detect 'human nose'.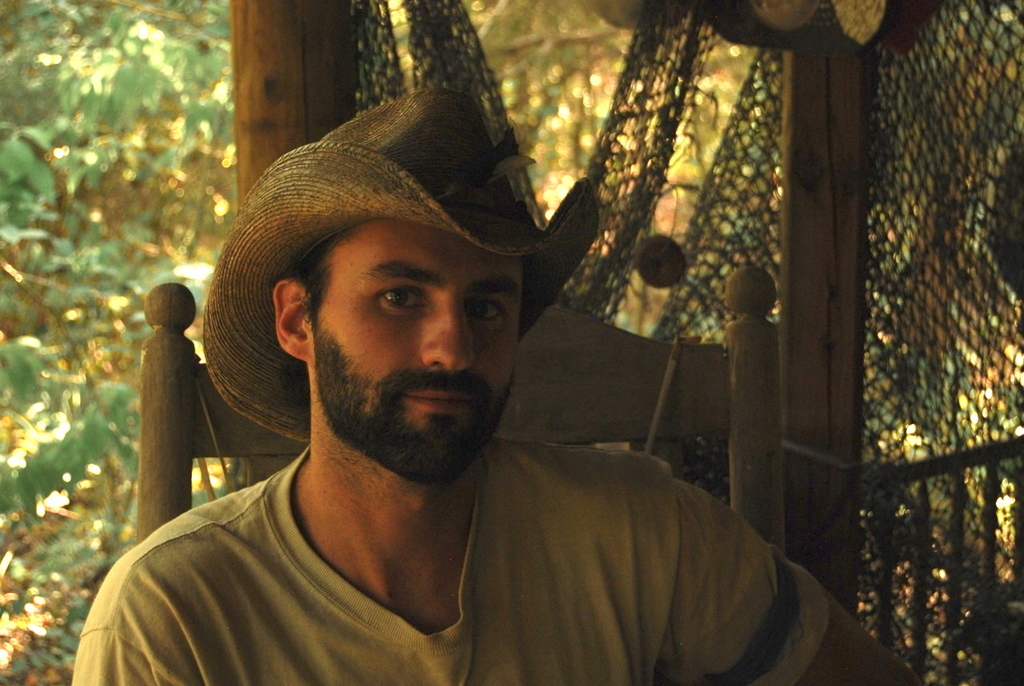
Detected at 419,295,470,374.
